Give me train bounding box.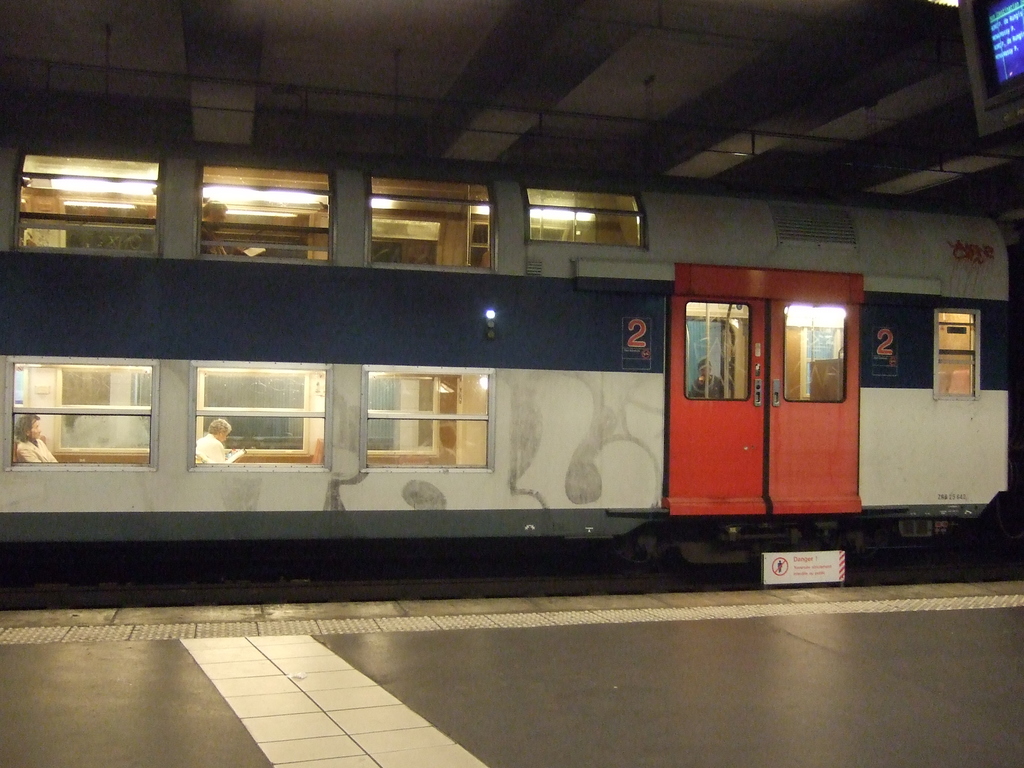
select_region(0, 134, 1023, 556).
